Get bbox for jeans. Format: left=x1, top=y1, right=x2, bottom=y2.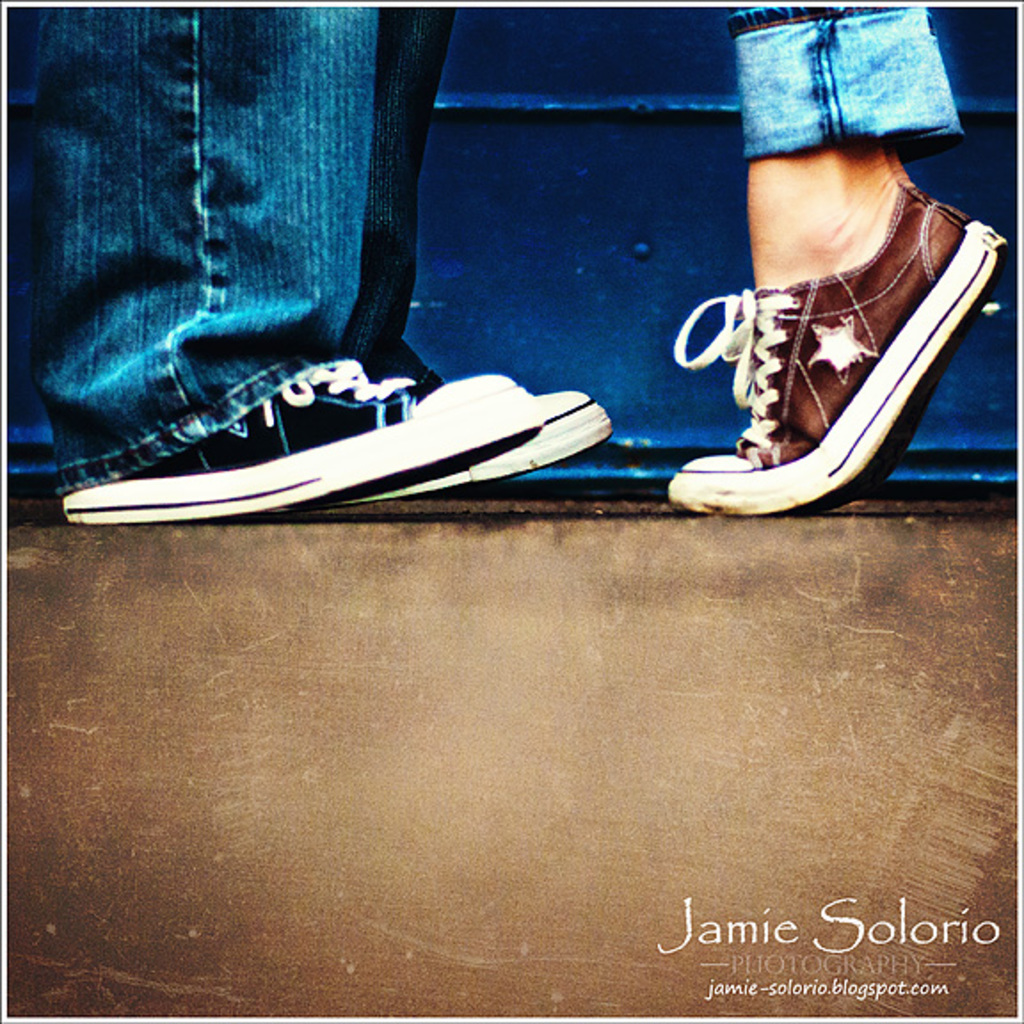
left=727, top=11, right=964, bottom=160.
